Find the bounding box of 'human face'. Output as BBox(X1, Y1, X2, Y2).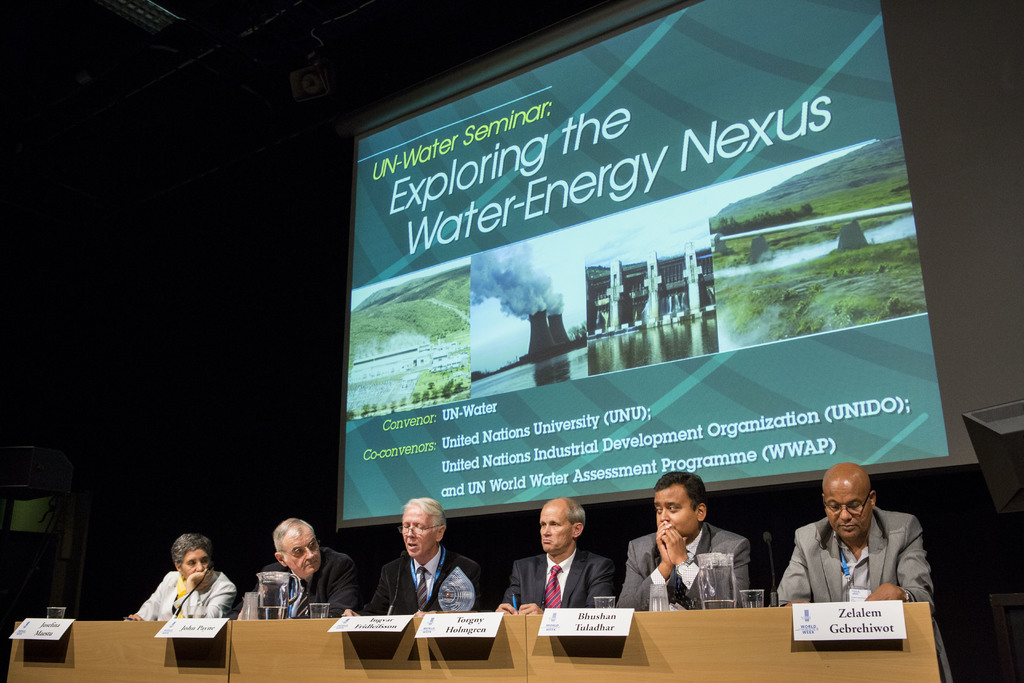
BBox(822, 479, 871, 537).
